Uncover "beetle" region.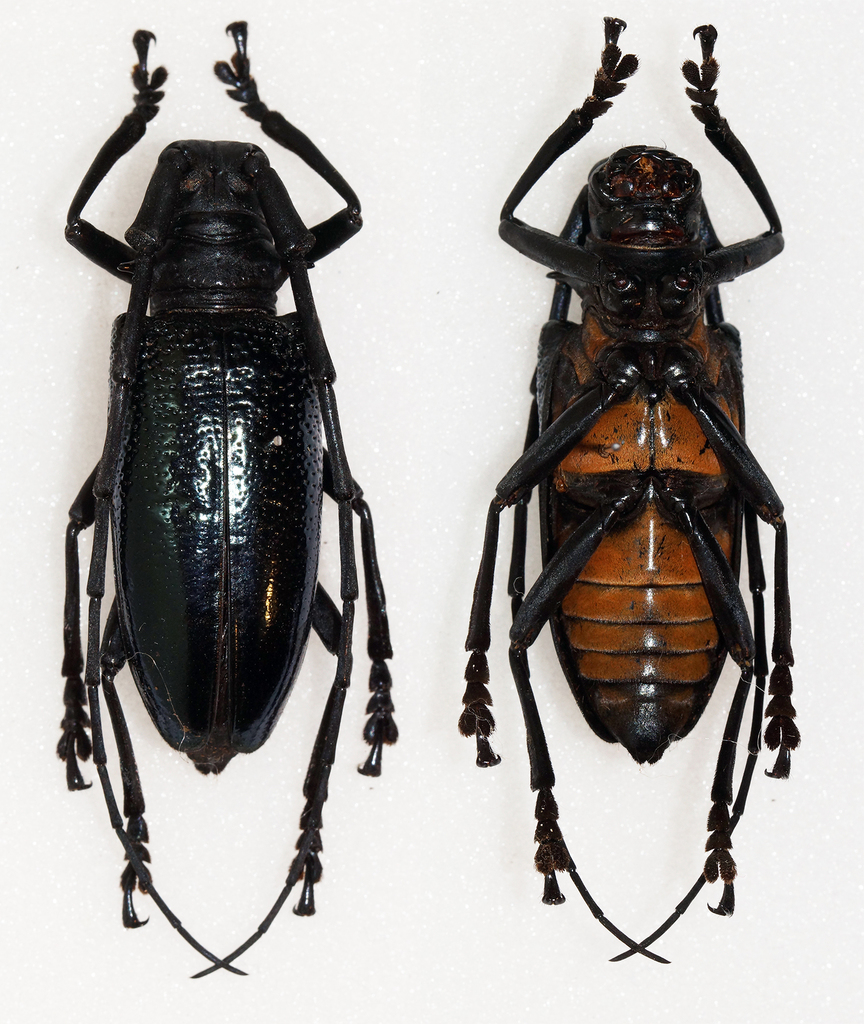
Uncovered: [x1=461, y1=4, x2=801, y2=968].
